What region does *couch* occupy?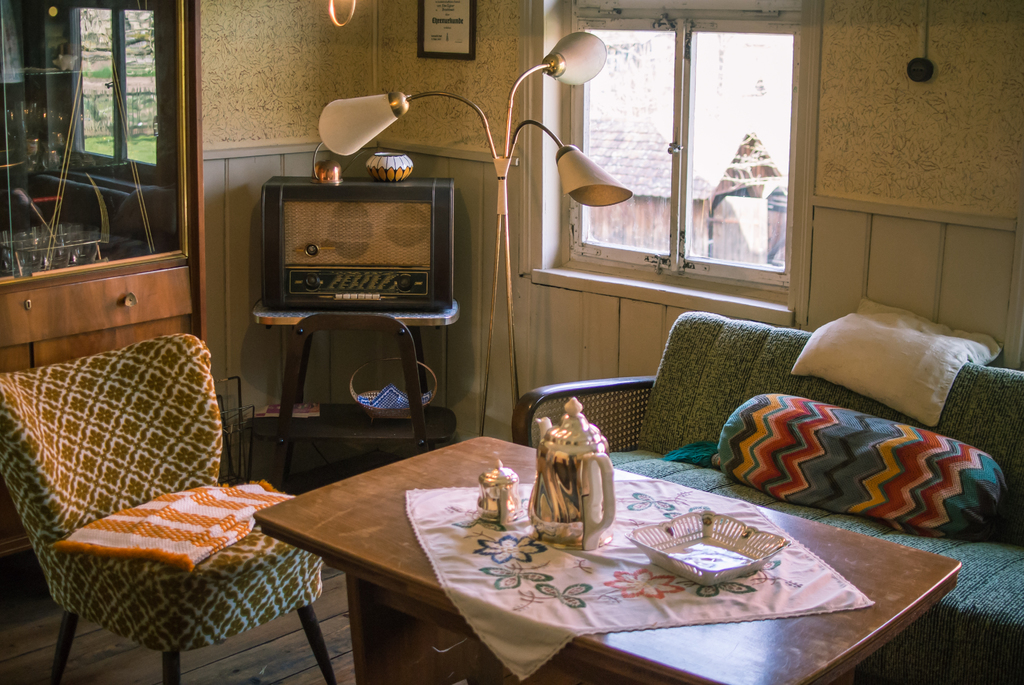
510 310 1023 684.
